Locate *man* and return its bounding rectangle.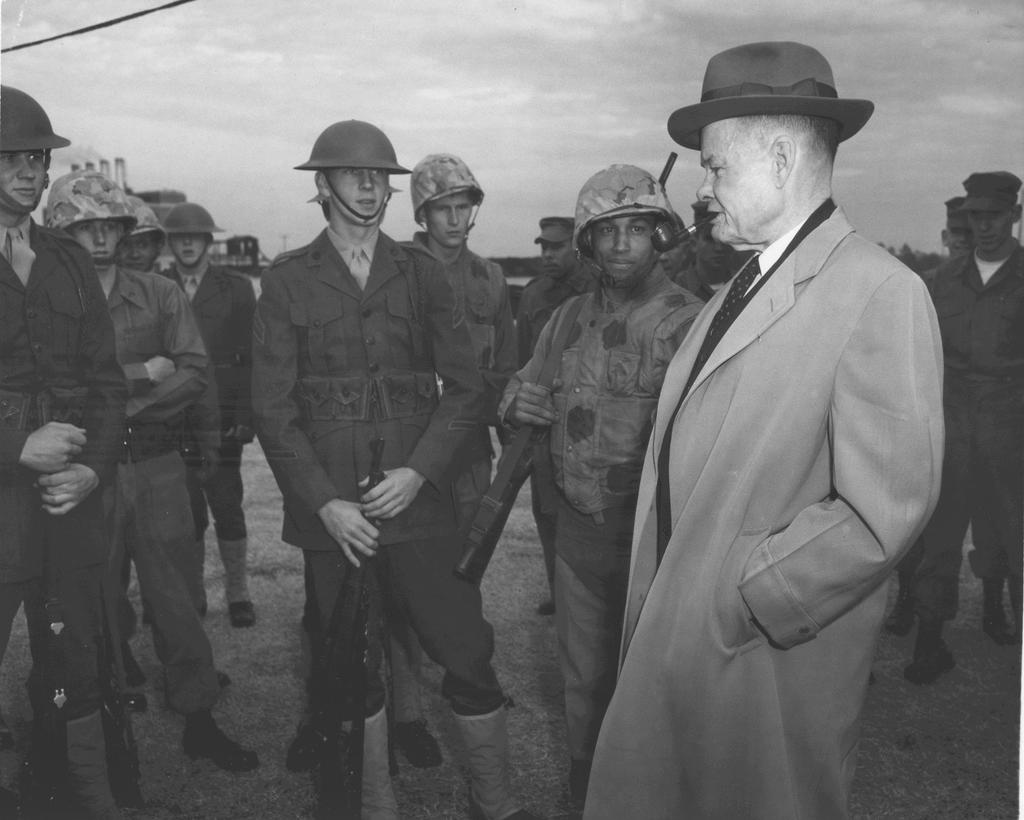
l=592, t=12, r=956, b=801.
